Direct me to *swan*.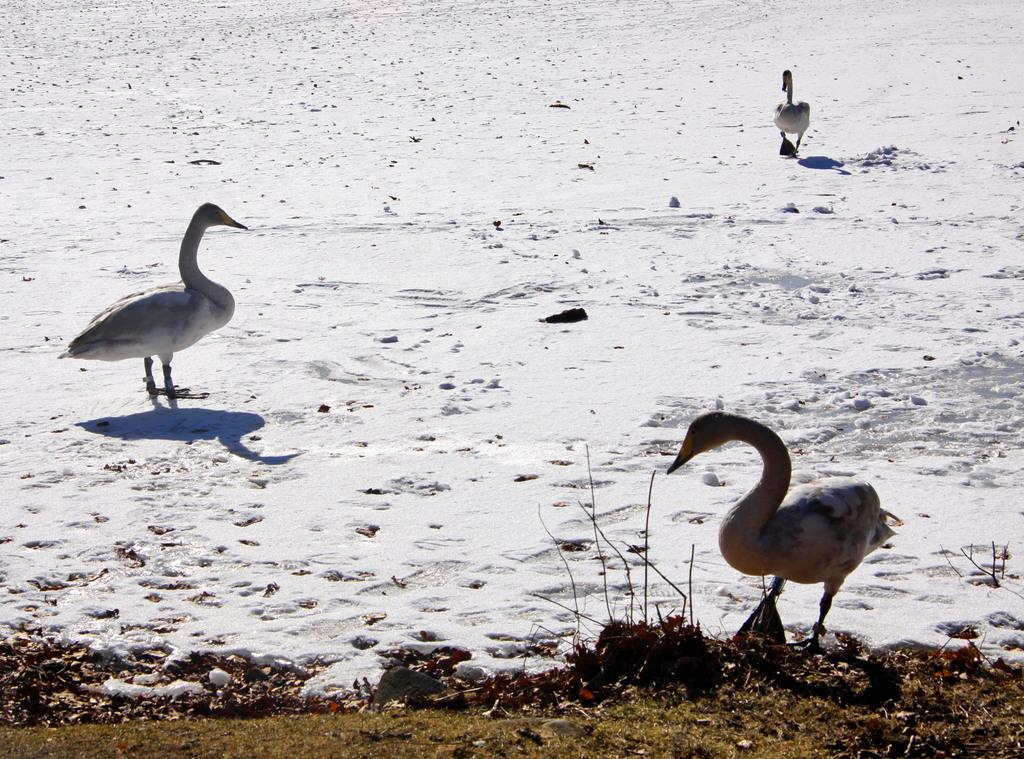
Direction: (x1=54, y1=198, x2=252, y2=390).
